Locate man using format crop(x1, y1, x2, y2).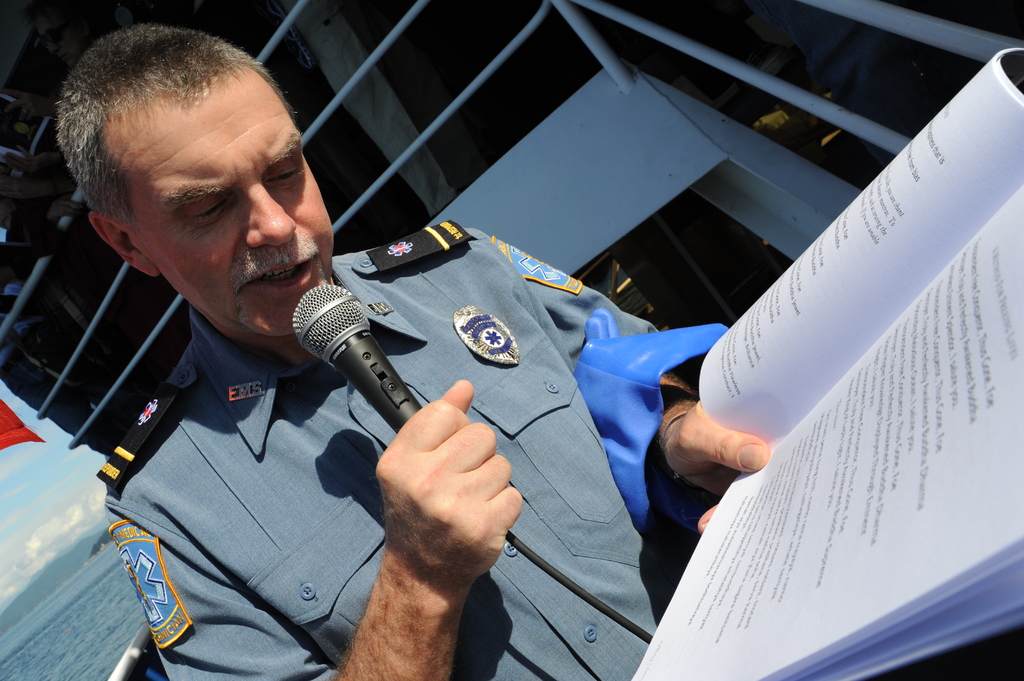
crop(56, 35, 654, 663).
